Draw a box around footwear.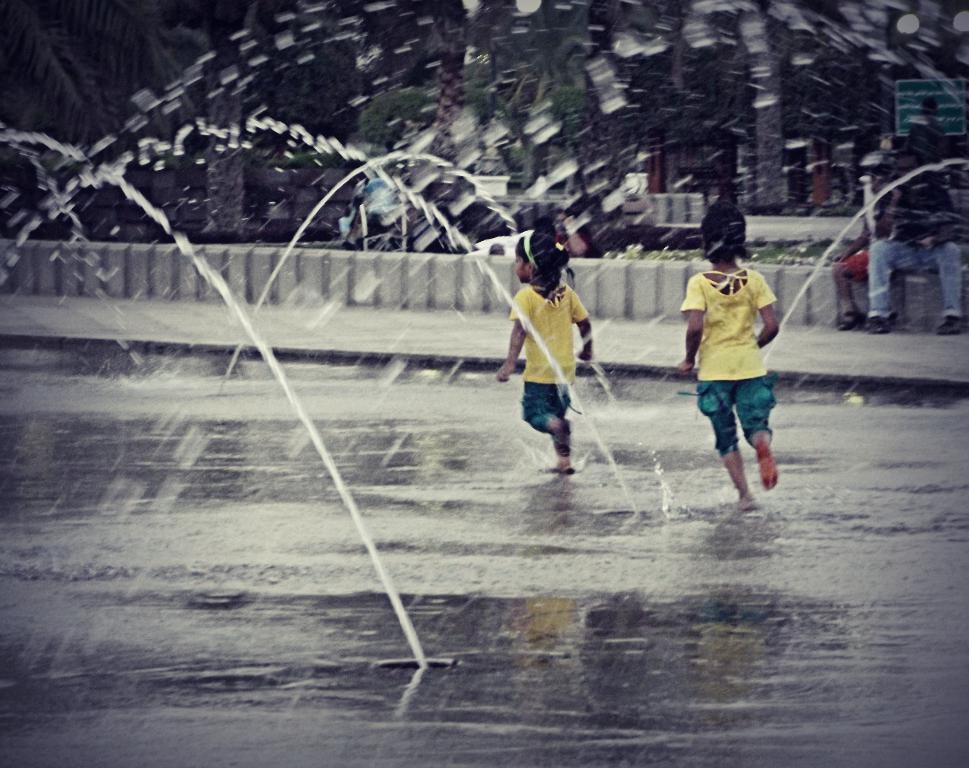
left=838, top=312, right=851, bottom=328.
